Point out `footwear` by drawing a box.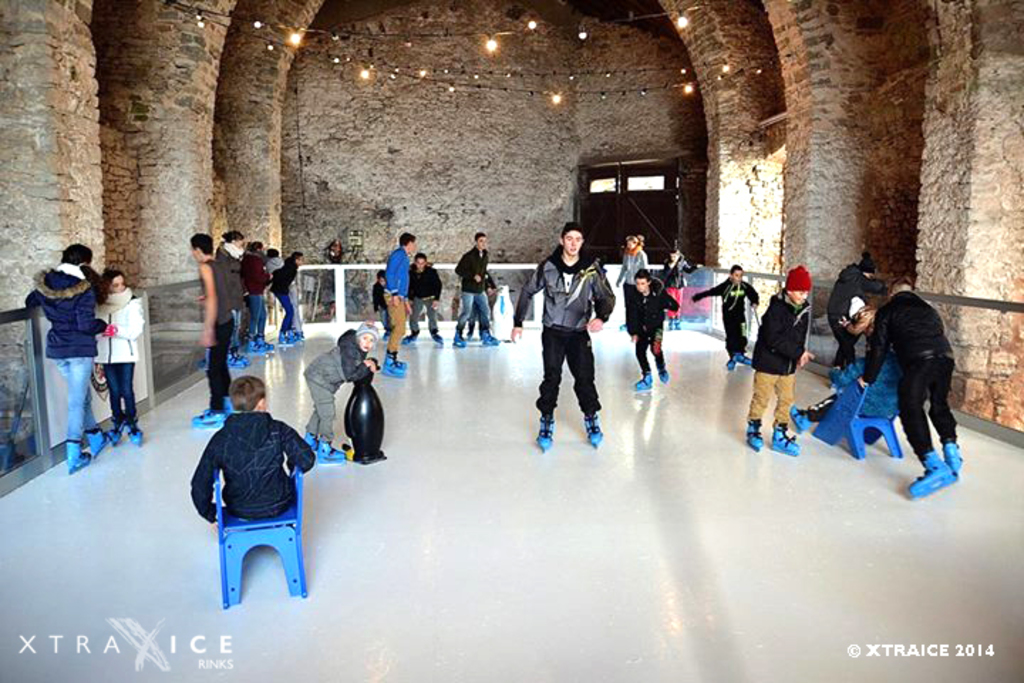
bbox=[192, 411, 218, 425].
